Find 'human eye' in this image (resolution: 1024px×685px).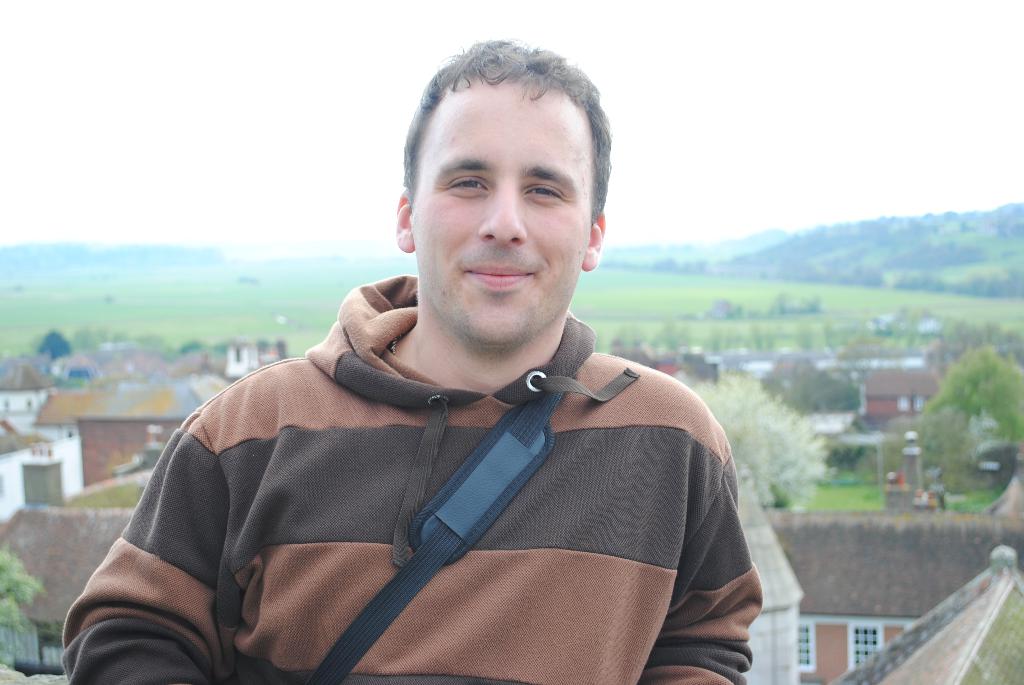
l=524, t=182, r=568, b=204.
